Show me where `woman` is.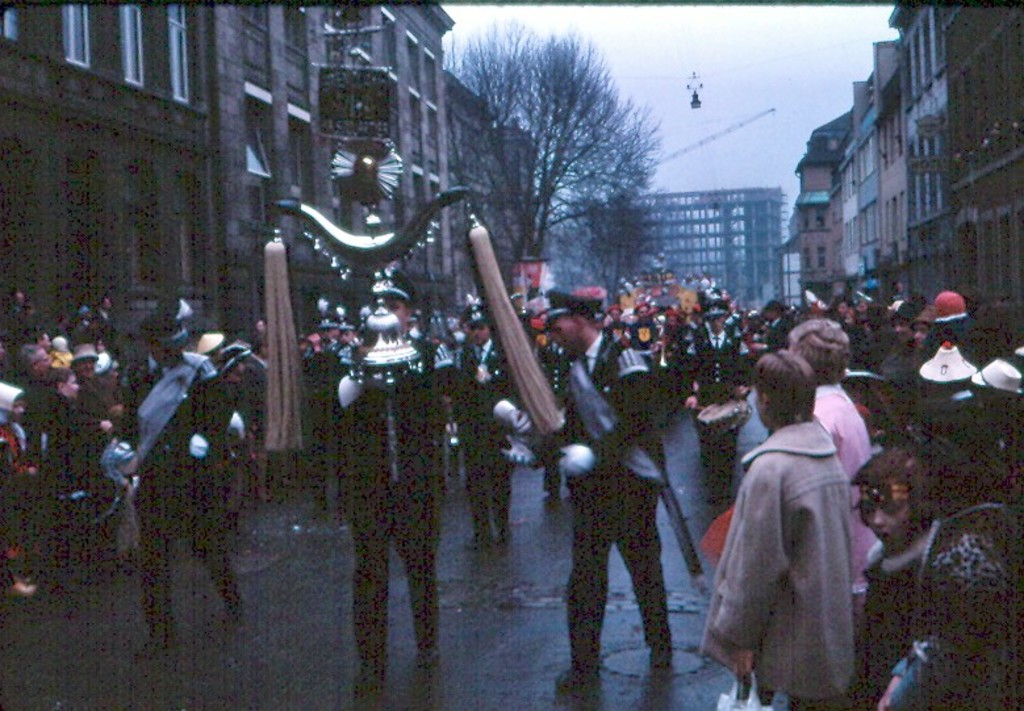
`woman` is at <box>819,300,858,327</box>.
